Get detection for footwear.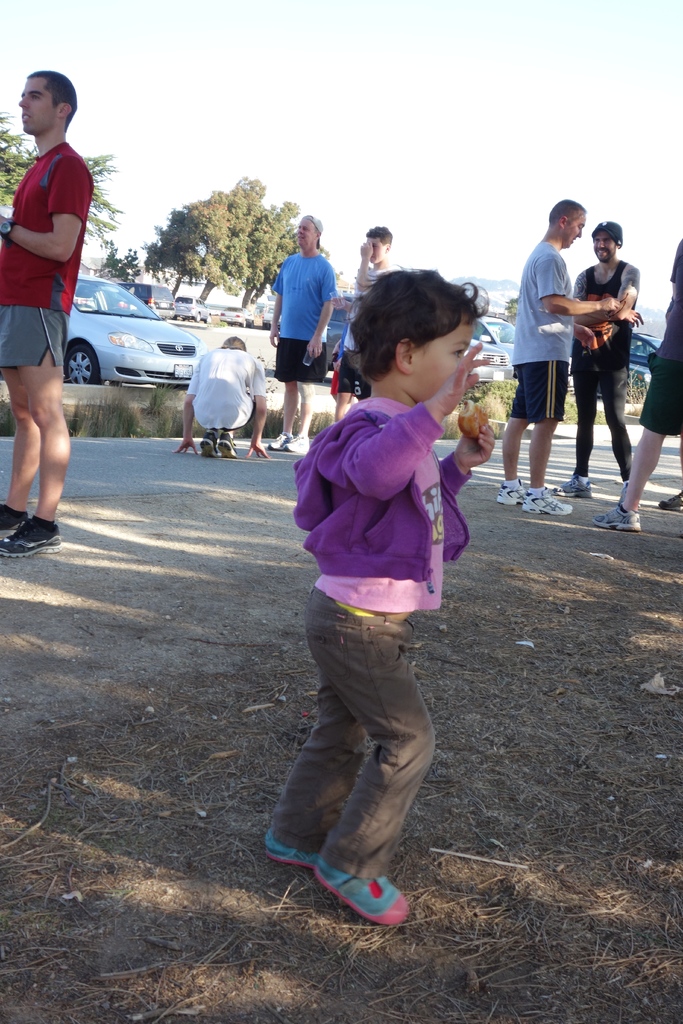
Detection: 282 434 310 452.
